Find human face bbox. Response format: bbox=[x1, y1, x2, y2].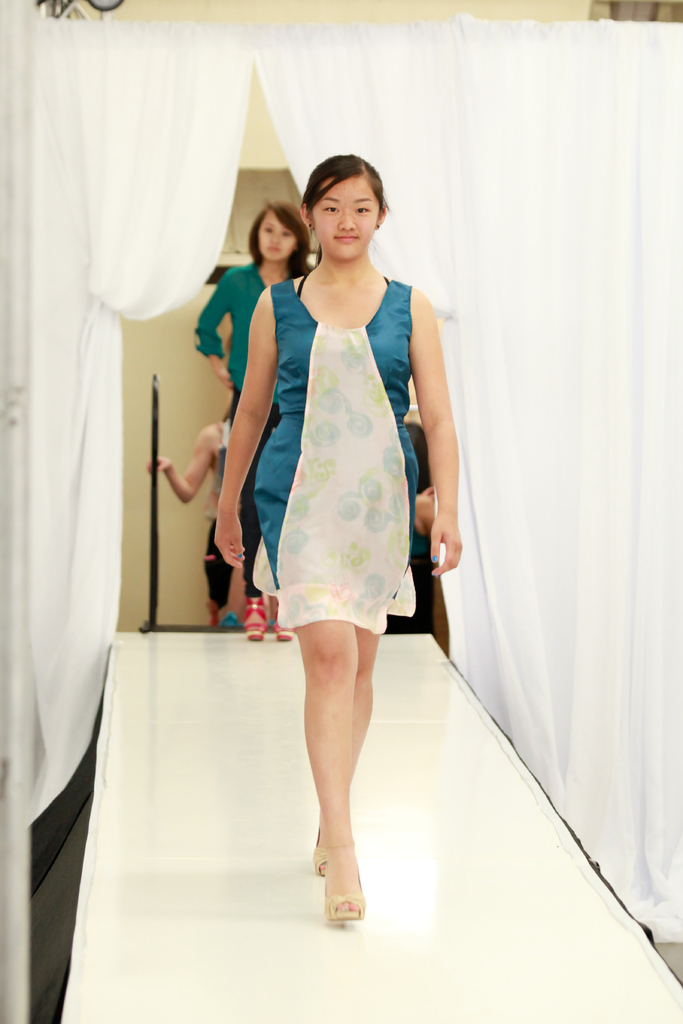
bbox=[260, 205, 297, 259].
